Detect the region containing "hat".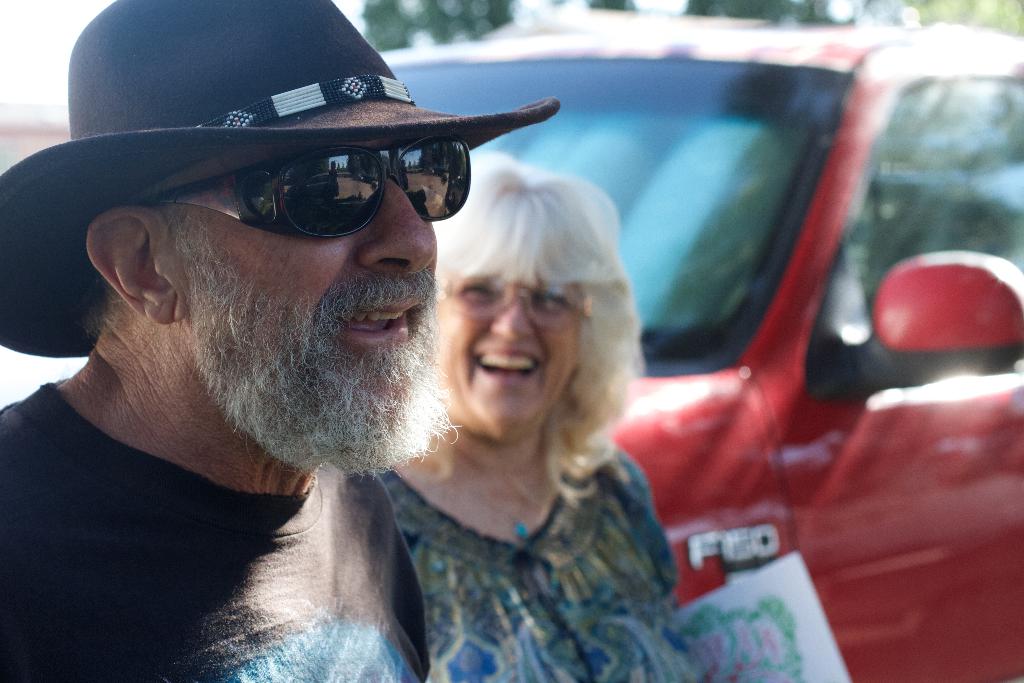
(0,0,559,355).
